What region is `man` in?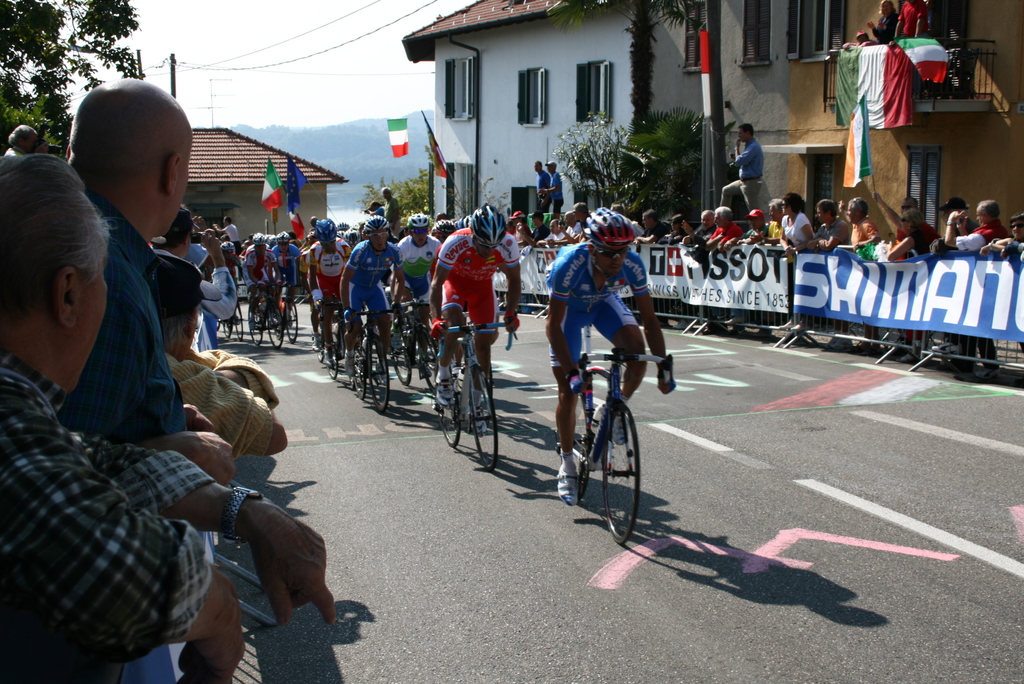
rect(732, 206, 776, 332).
